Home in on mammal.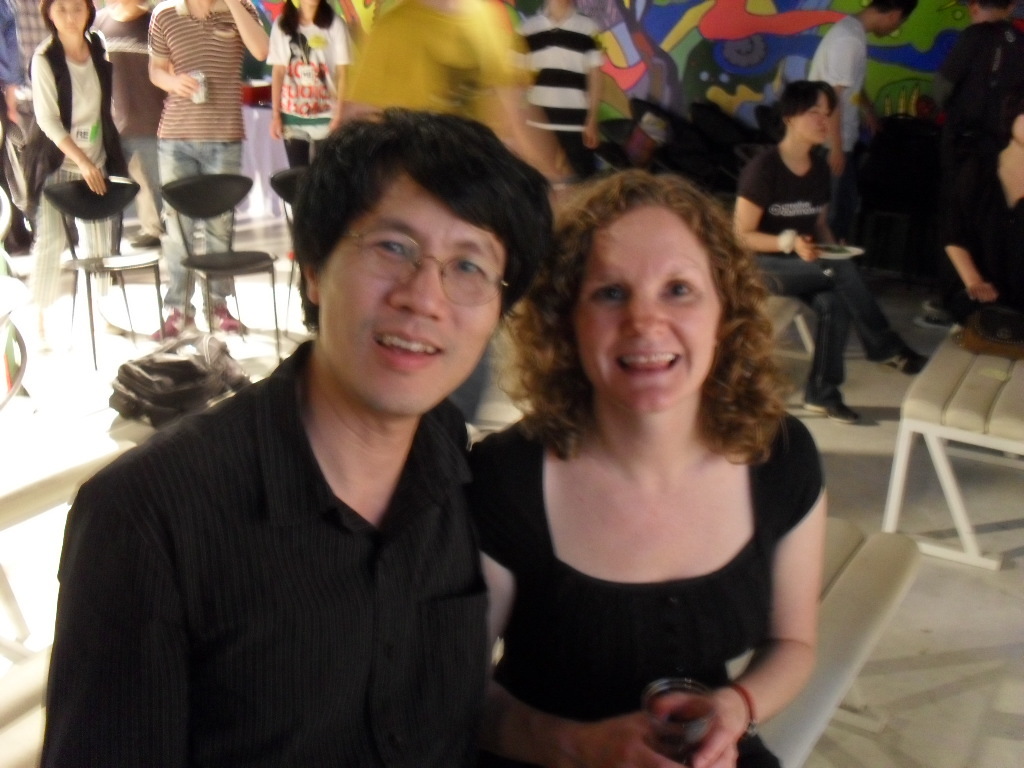
Homed in at (x1=2, y1=0, x2=27, y2=130).
